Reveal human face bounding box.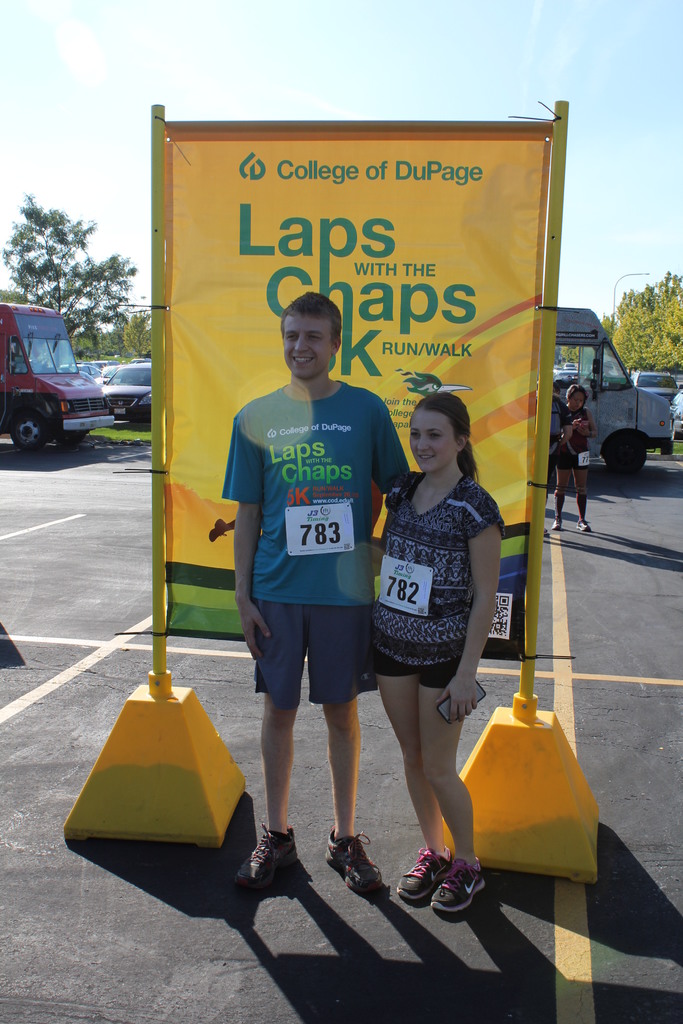
Revealed: rect(407, 412, 453, 475).
